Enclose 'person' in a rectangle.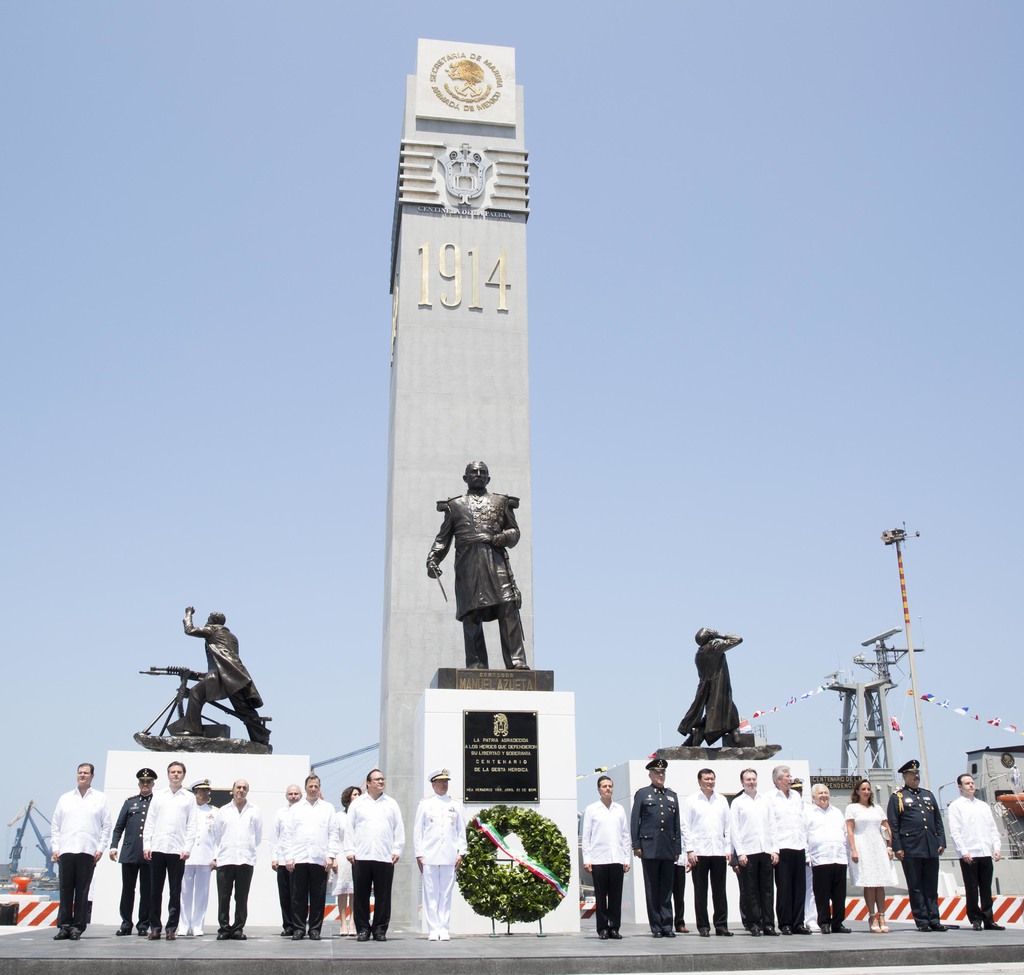
rect(430, 456, 536, 709).
